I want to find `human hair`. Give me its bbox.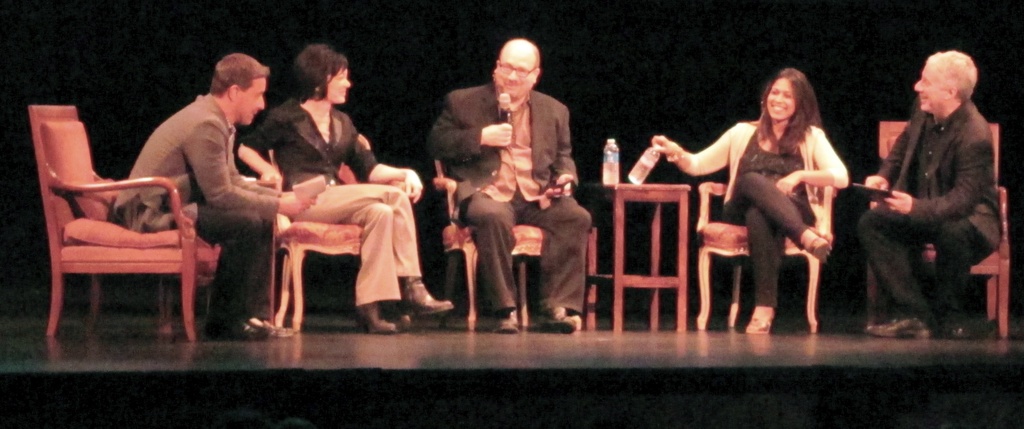
BBox(929, 49, 977, 106).
